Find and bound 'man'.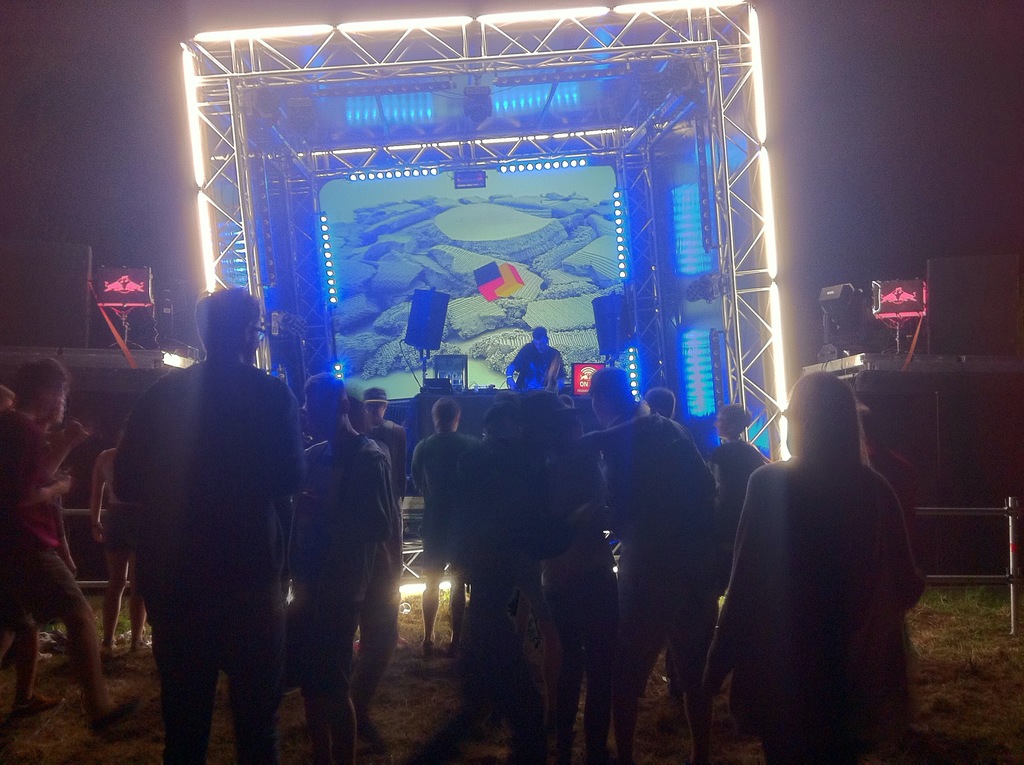
Bound: pyautogui.locateOnScreen(367, 387, 426, 517).
